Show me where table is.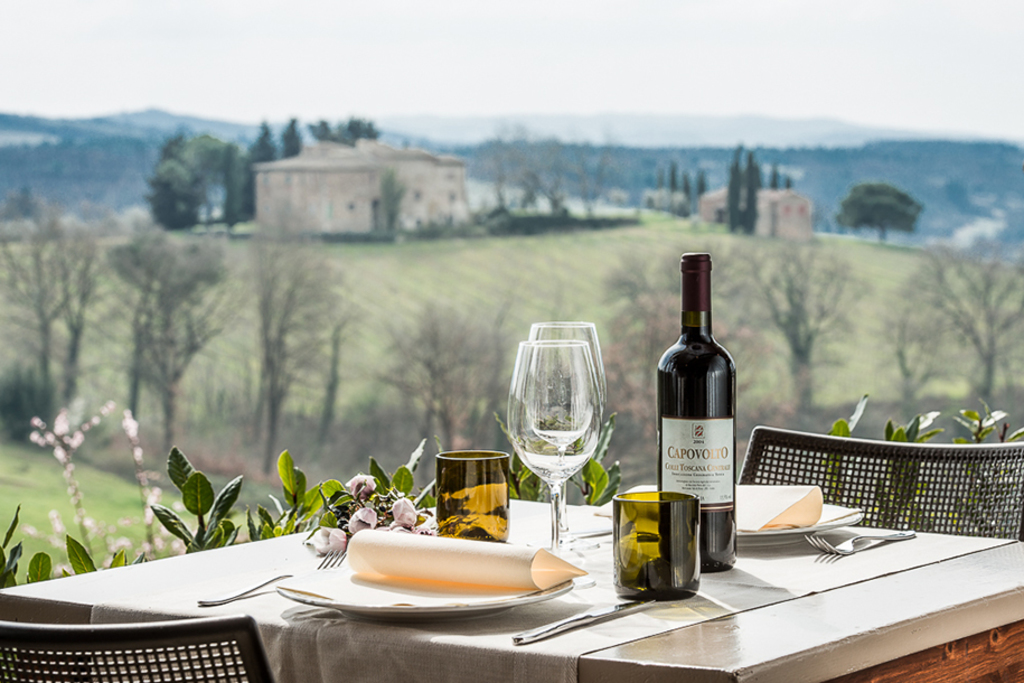
table is at select_region(0, 500, 1023, 682).
